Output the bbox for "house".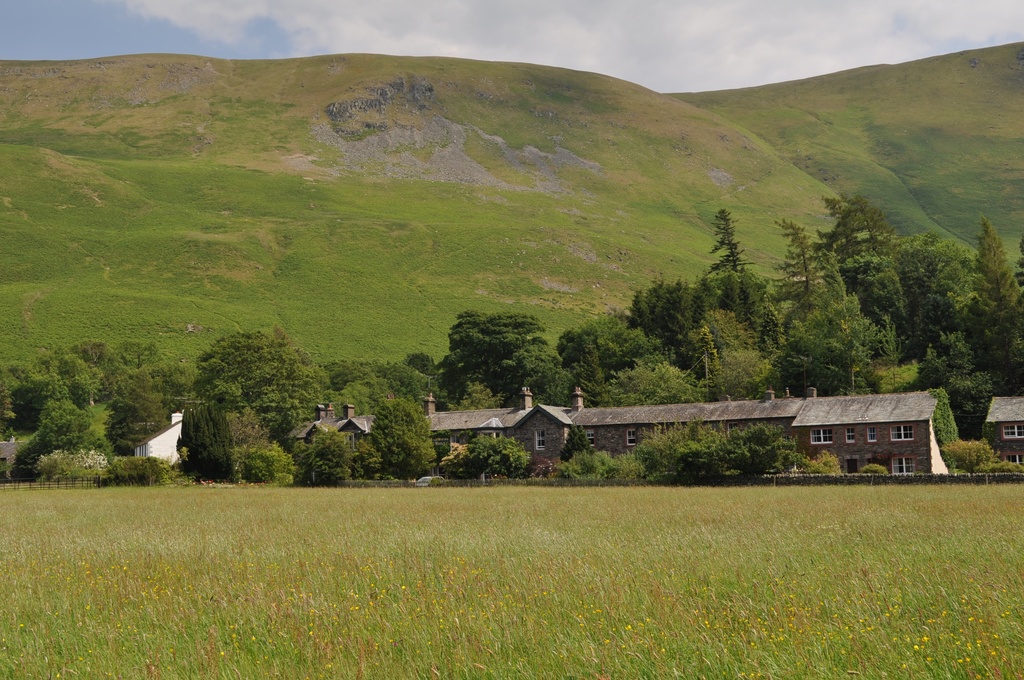
crop(787, 384, 950, 476).
